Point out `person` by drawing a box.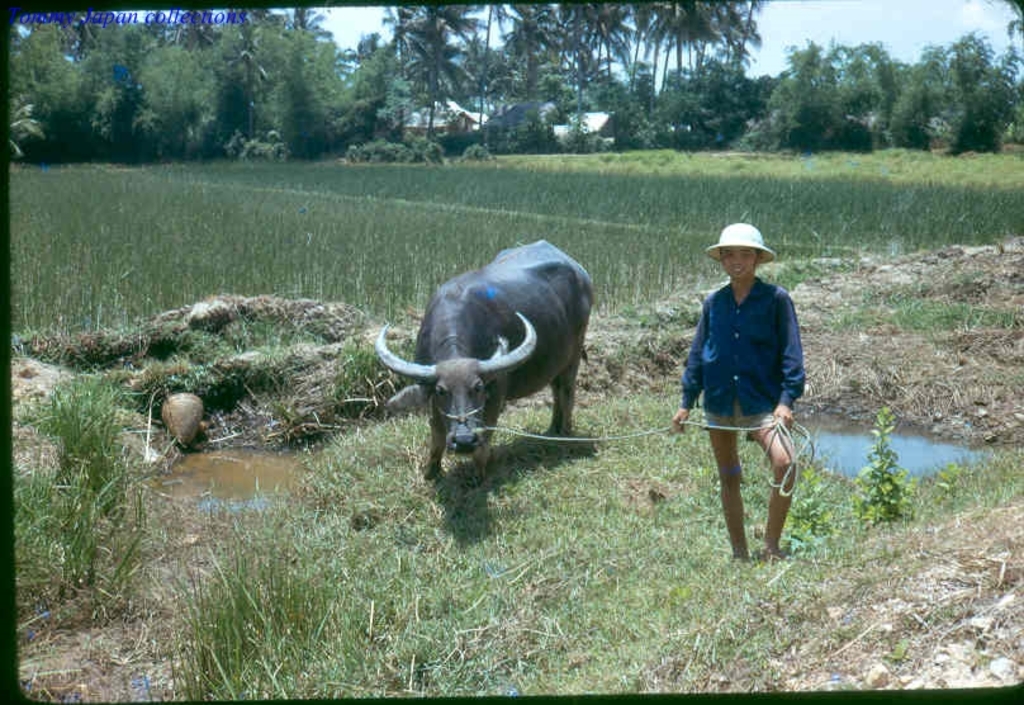
left=687, top=213, right=816, bottom=571.
